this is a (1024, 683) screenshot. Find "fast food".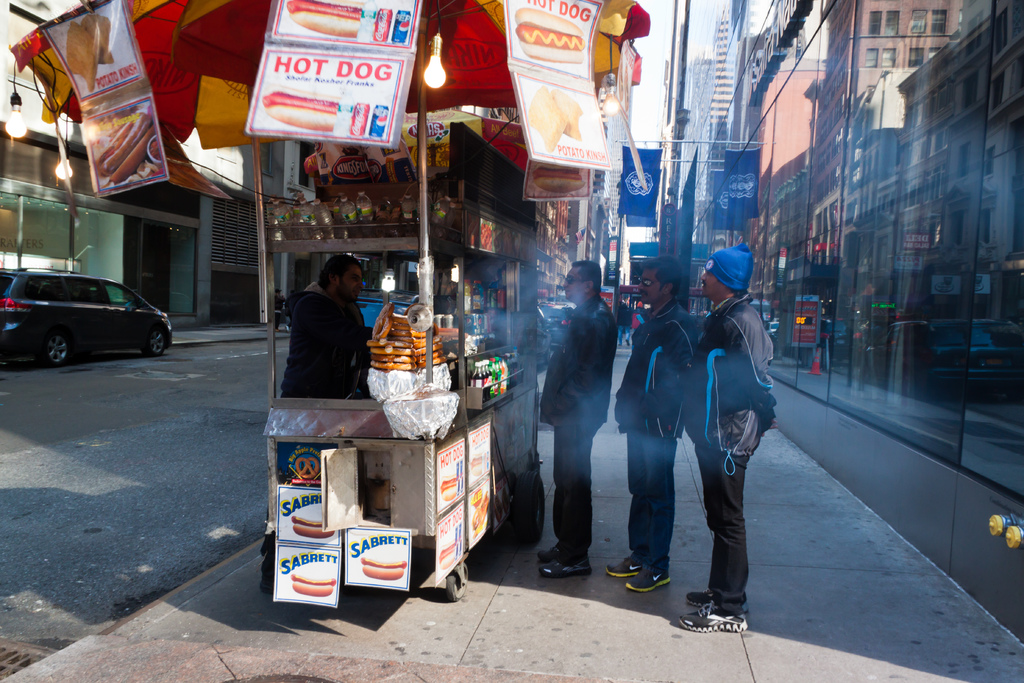
Bounding box: [356, 552, 409, 582].
